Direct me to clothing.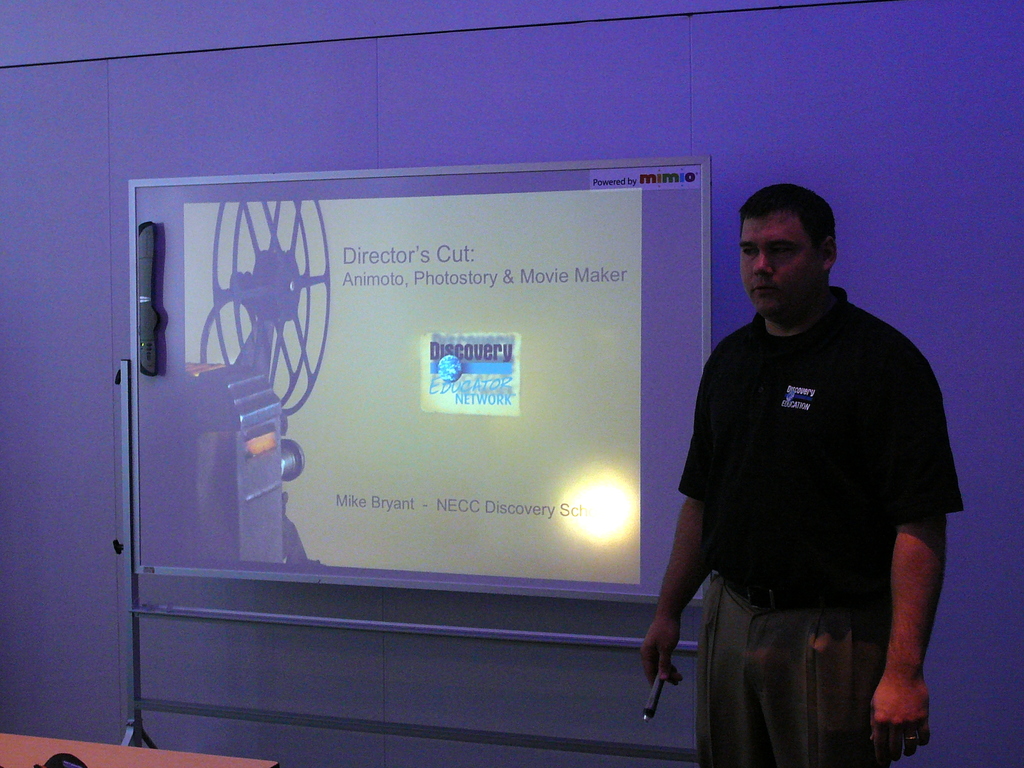
Direction: [662, 263, 959, 719].
